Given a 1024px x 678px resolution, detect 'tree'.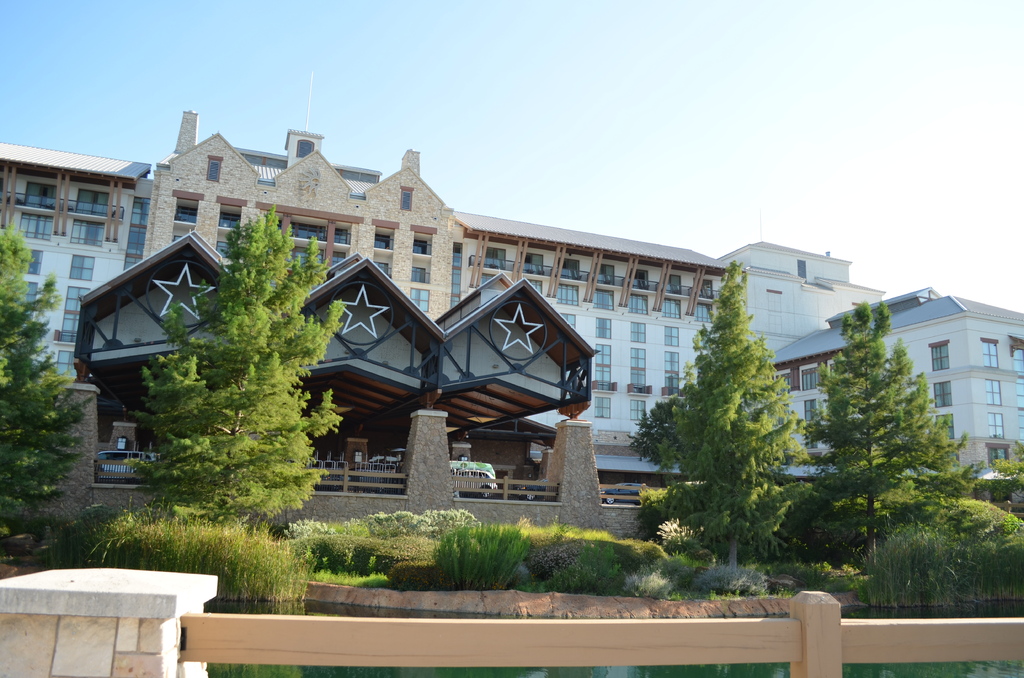
detection(665, 247, 815, 571).
